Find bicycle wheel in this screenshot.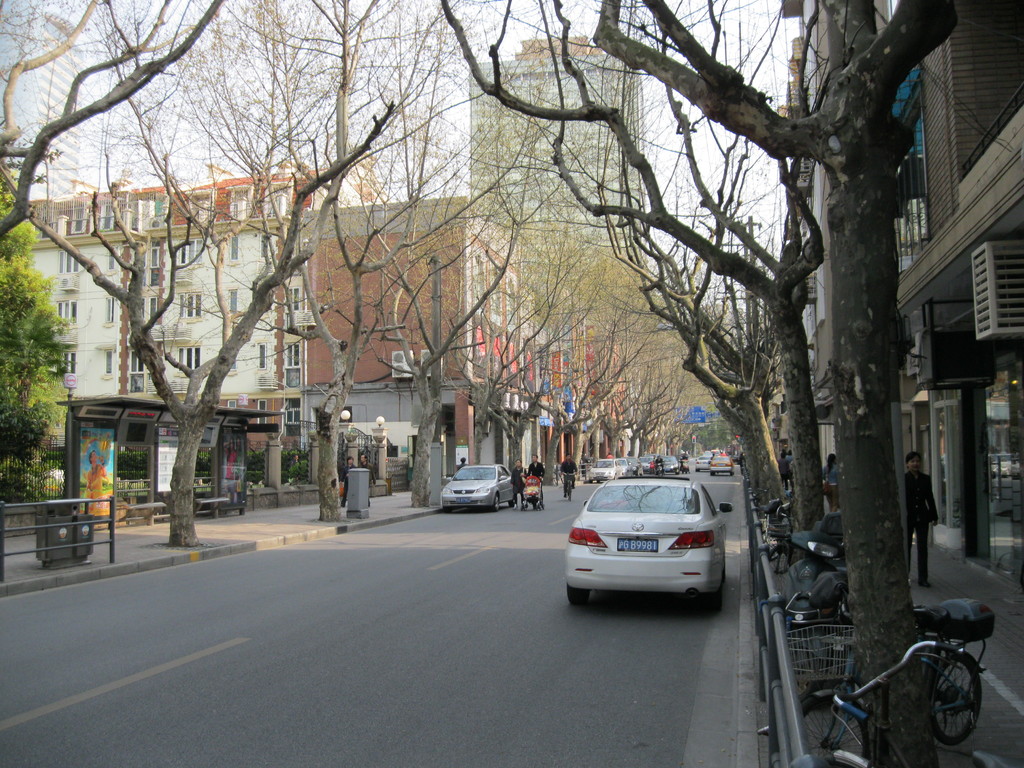
The bounding box for bicycle wheel is bbox=[877, 655, 969, 749].
